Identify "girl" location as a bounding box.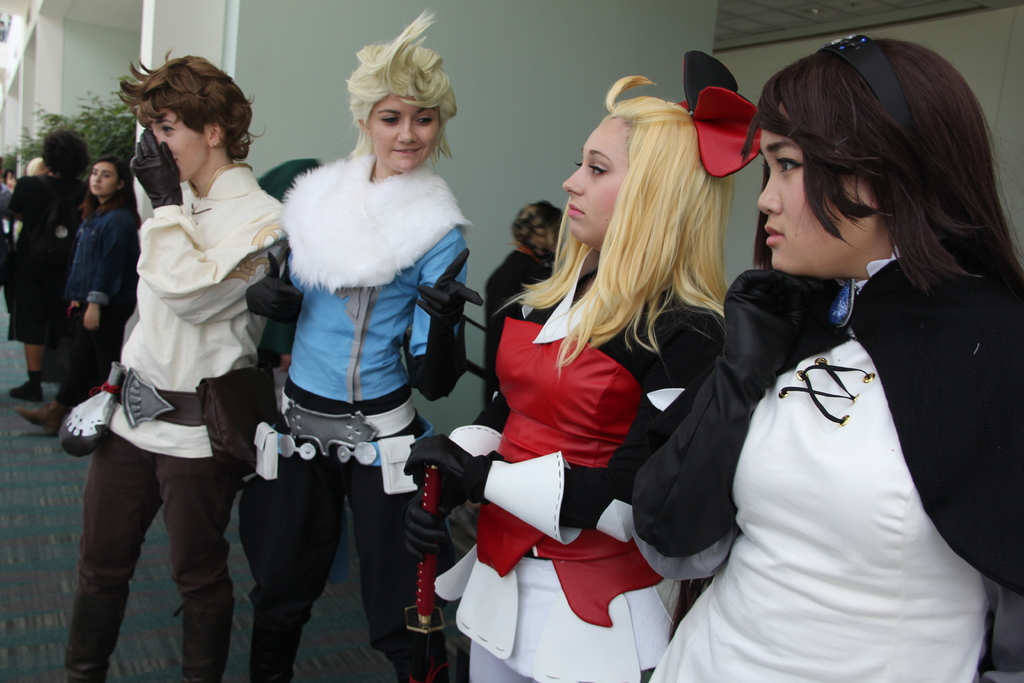
bbox(67, 49, 287, 682).
